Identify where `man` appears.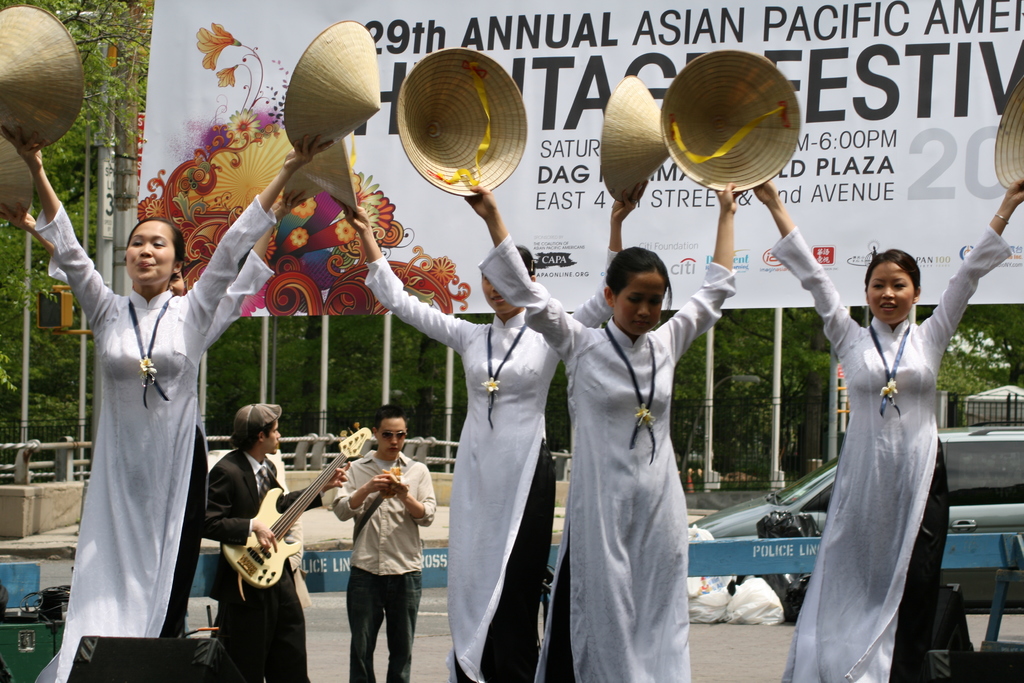
Appears at box(47, 164, 236, 671).
